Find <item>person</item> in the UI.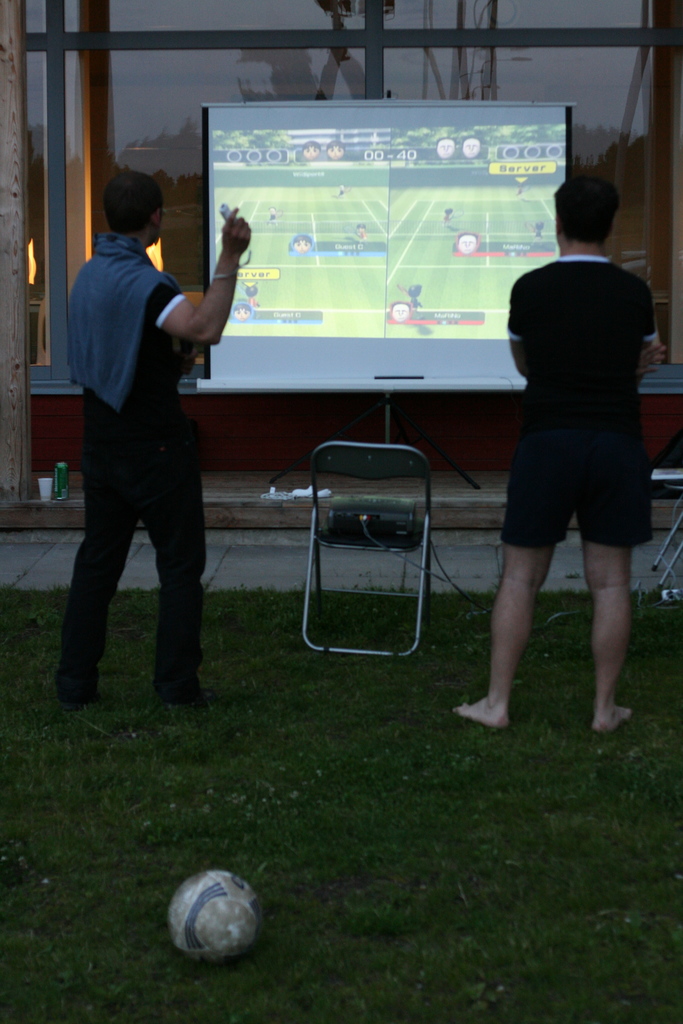
UI element at bbox(57, 166, 253, 710).
